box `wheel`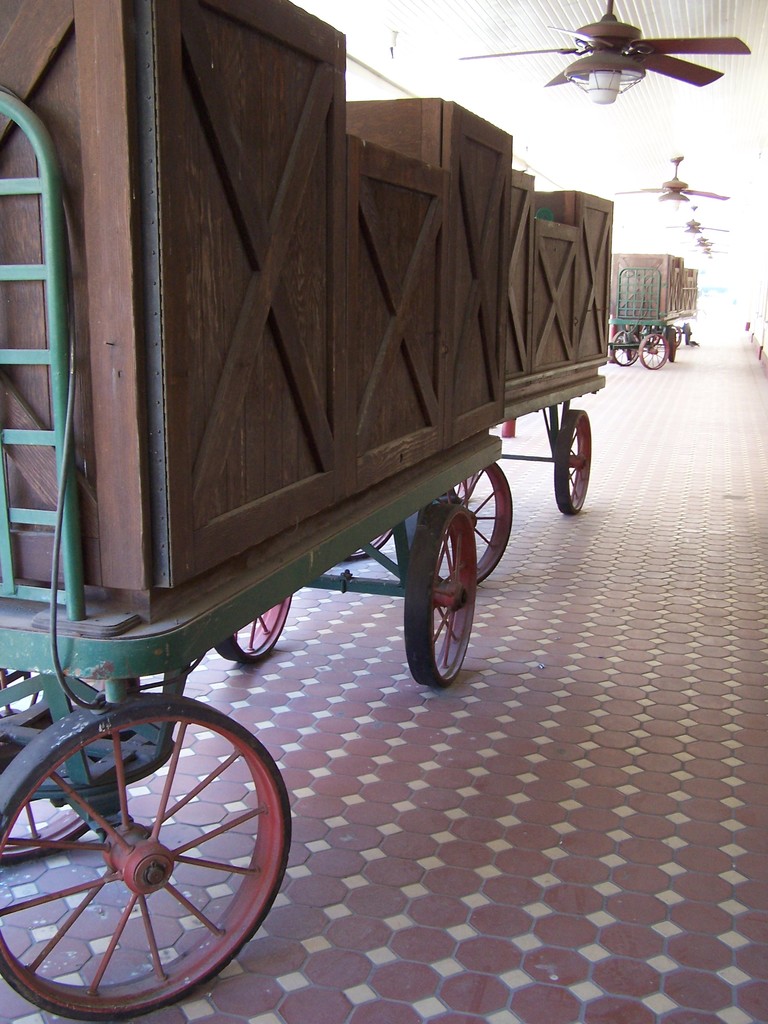
550/405/591/517
